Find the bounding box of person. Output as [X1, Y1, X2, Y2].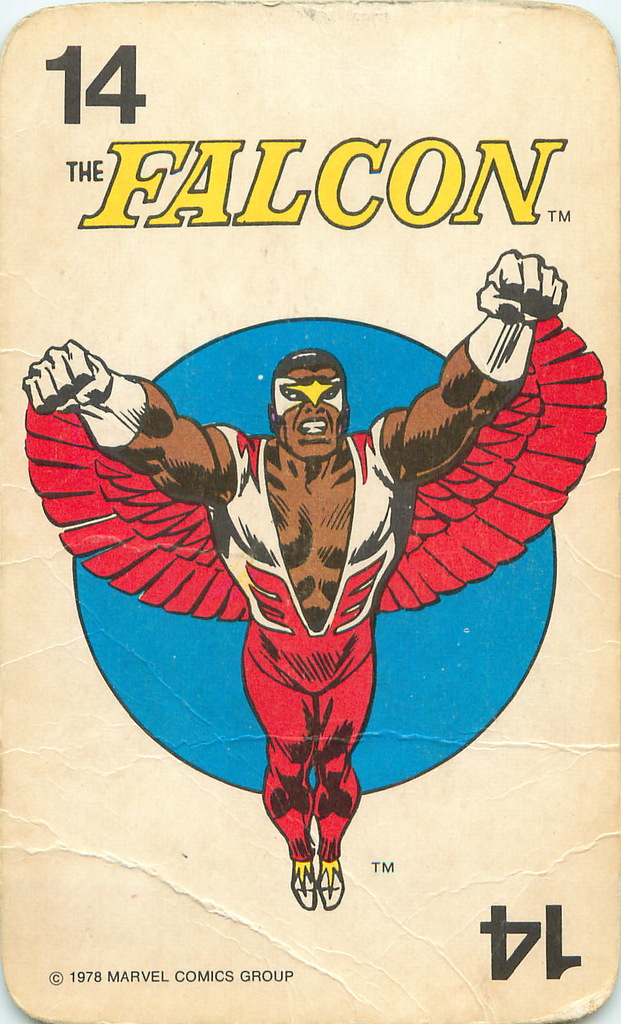
[21, 243, 565, 911].
